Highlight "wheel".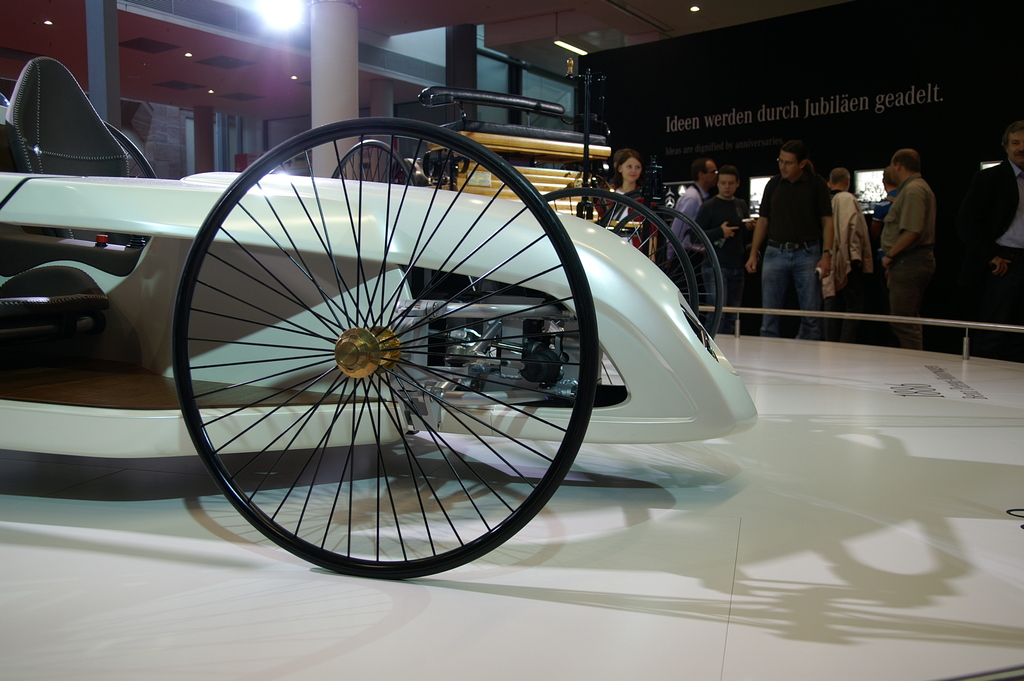
Highlighted region: (x1=617, y1=206, x2=722, y2=342).
